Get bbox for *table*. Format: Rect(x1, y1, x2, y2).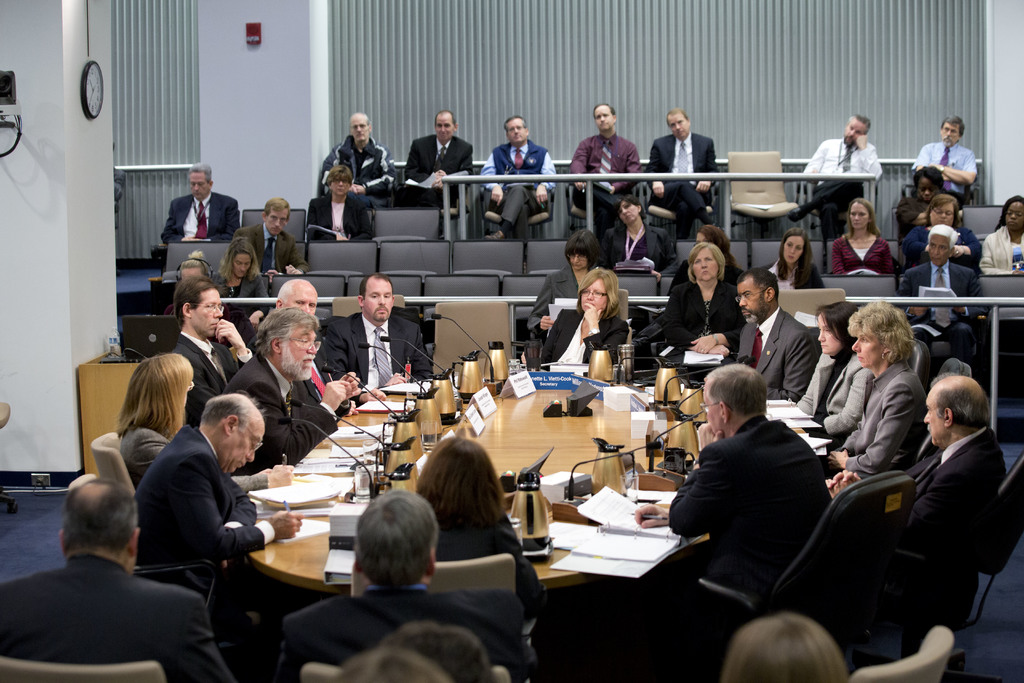
Rect(245, 378, 712, 588).
